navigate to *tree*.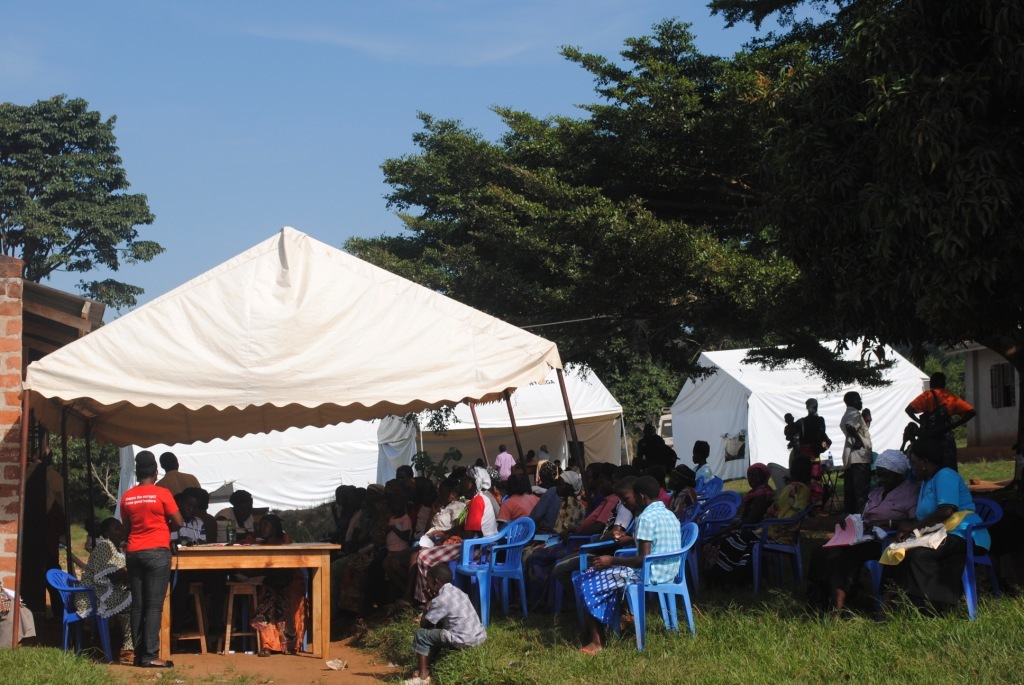
Navigation target: (0, 90, 166, 315).
